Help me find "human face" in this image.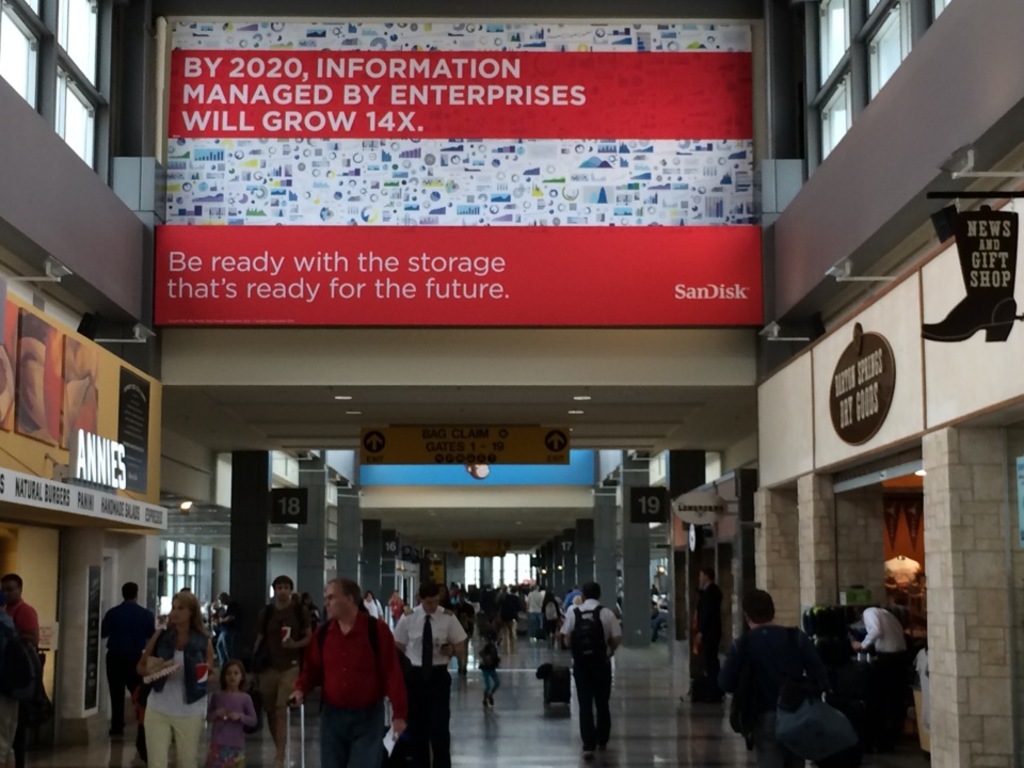
Found it: rect(227, 665, 240, 688).
